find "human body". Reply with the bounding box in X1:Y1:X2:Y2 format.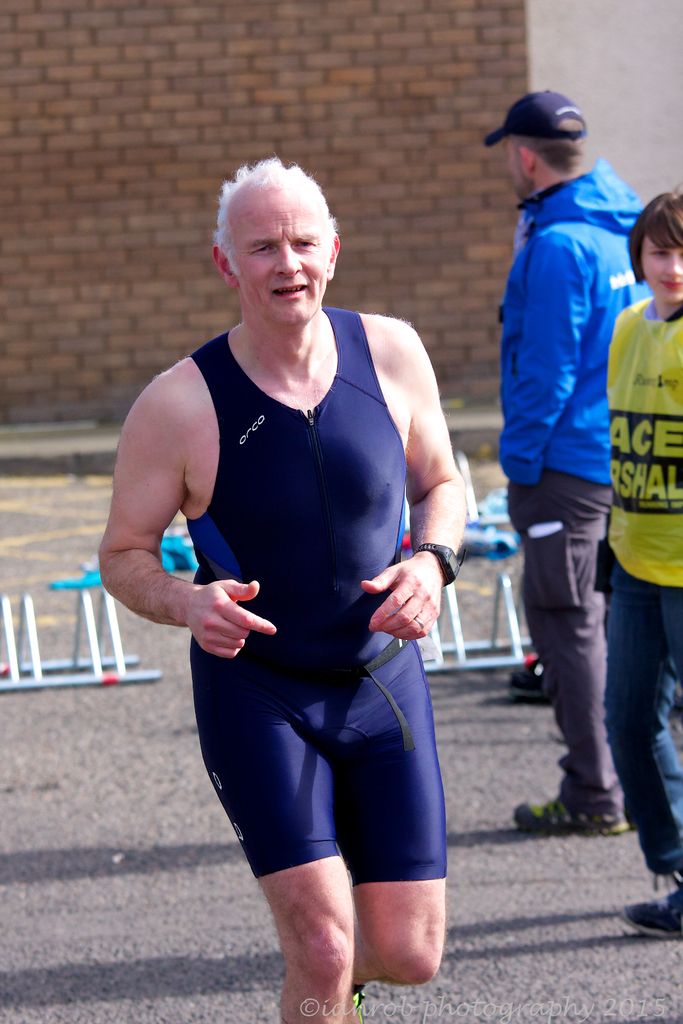
605:288:682:937.
